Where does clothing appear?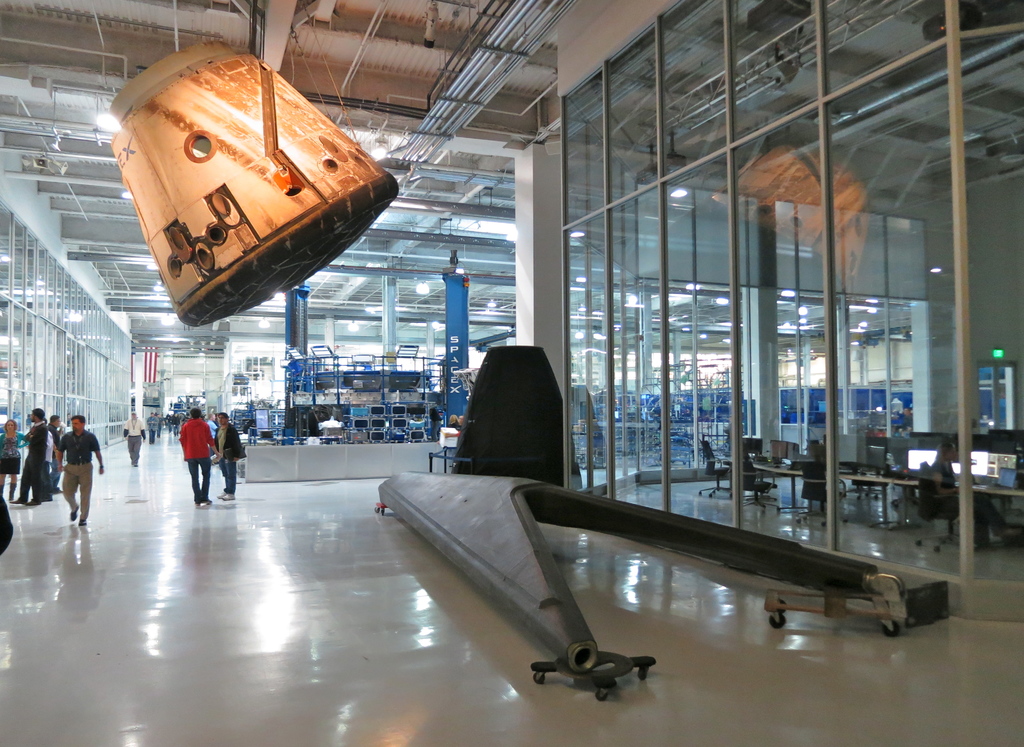
Appears at (187, 425, 220, 500).
